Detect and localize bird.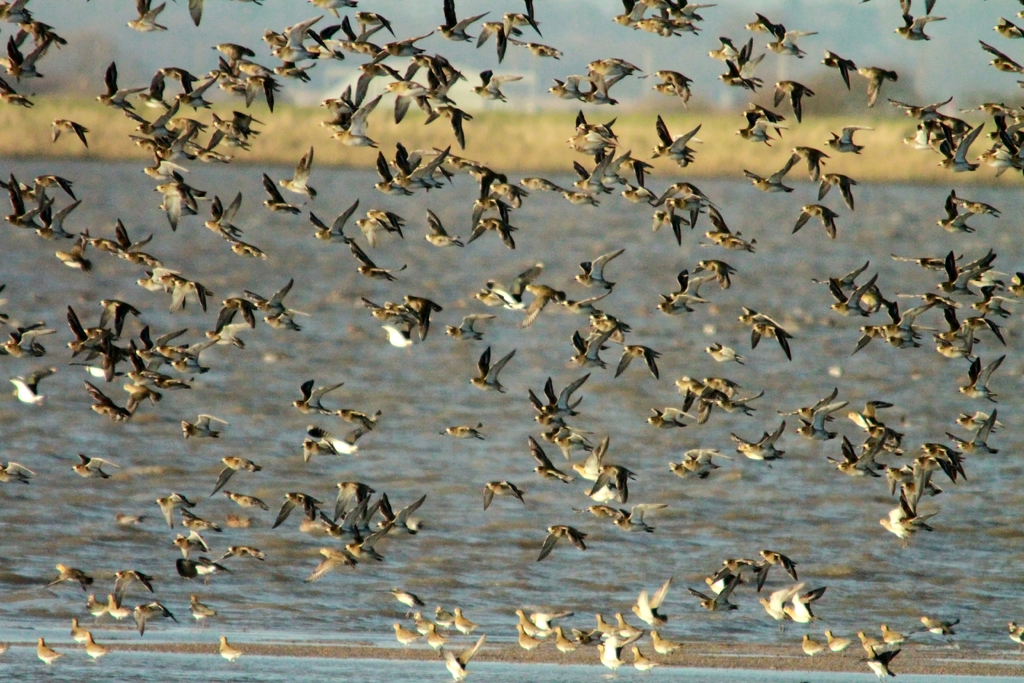
Localized at 152:488:193:527.
